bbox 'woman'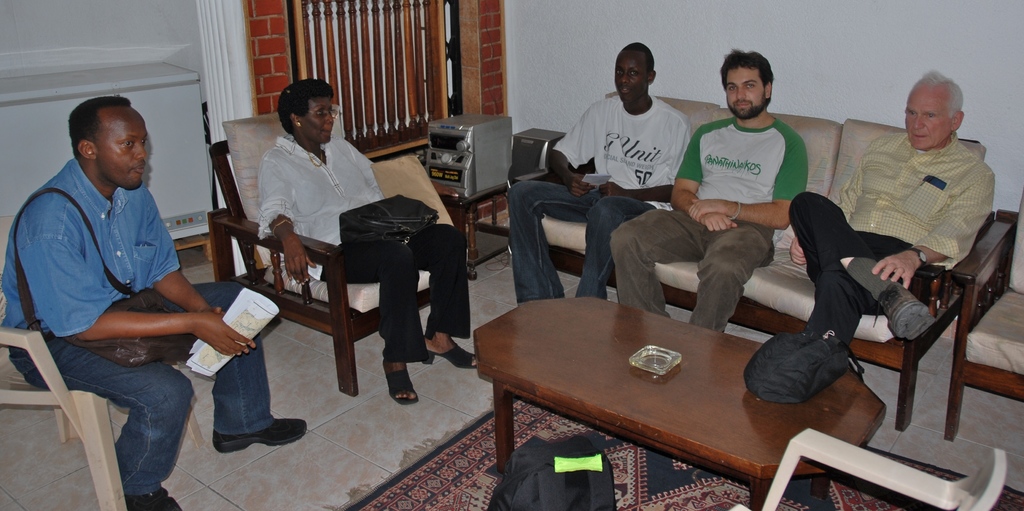
(257, 79, 475, 405)
